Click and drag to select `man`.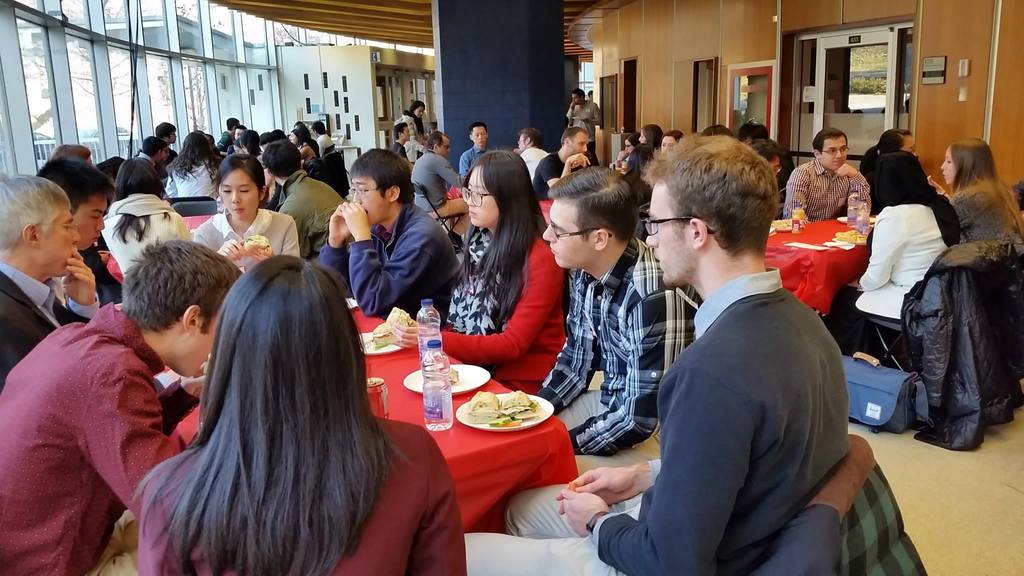
Selection: 458:130:849:575.
